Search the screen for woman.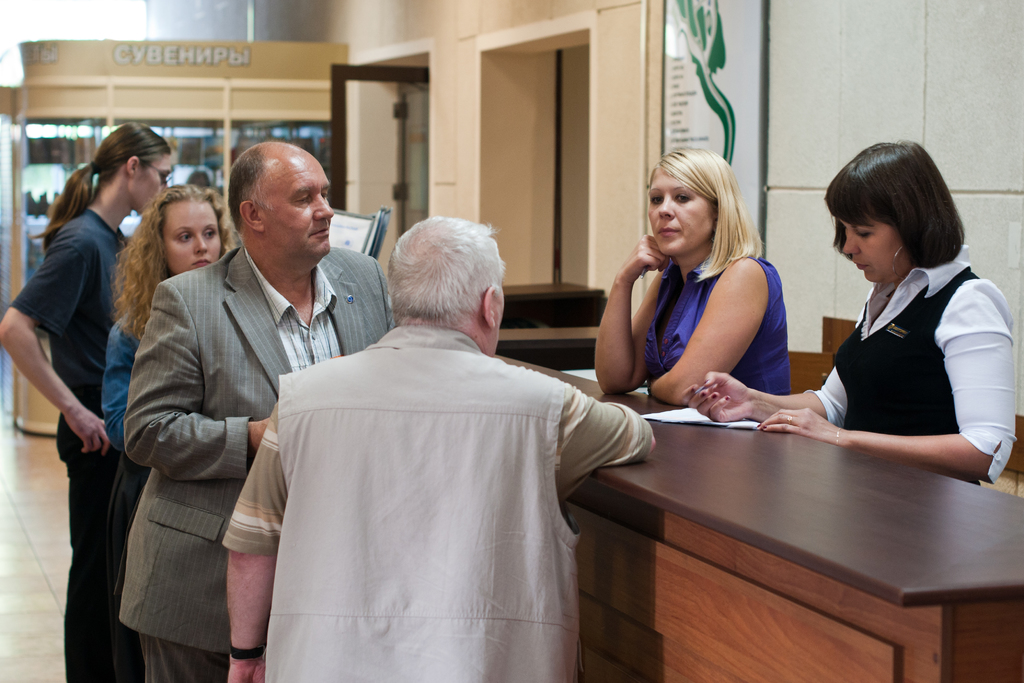
Found at x1=682, y1=136, x2=1012, y2=491.
